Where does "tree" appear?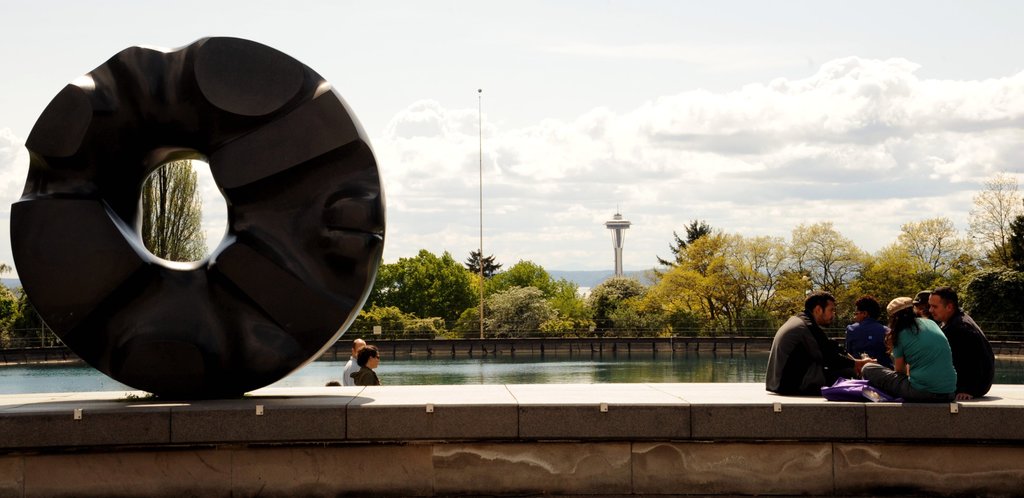
Appears at crop(139, 154, 208, 263).
